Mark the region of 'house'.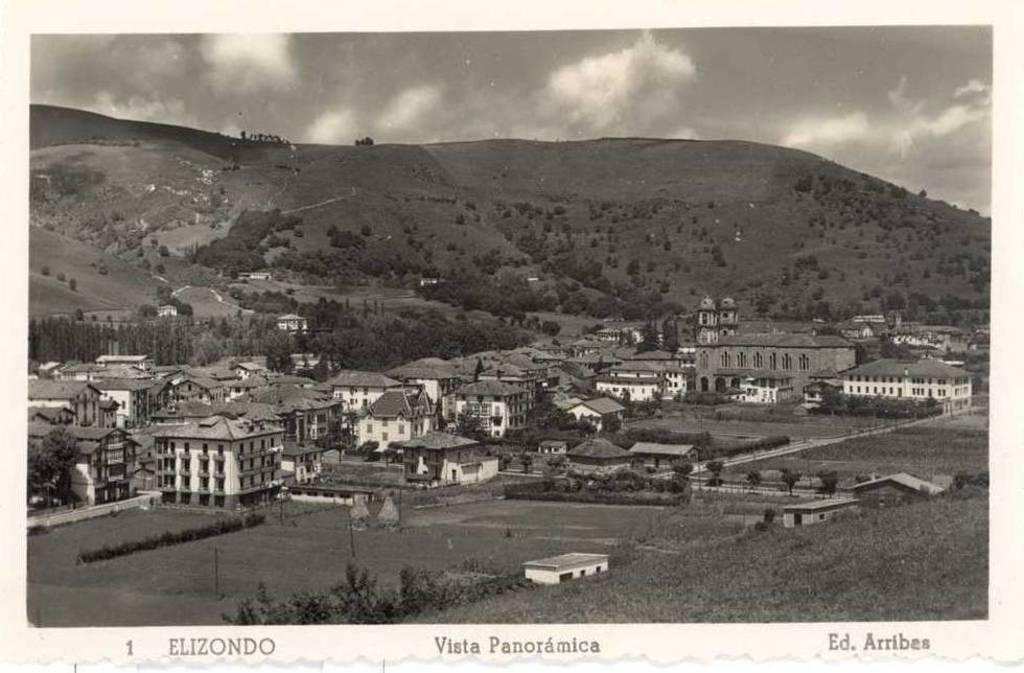
Region: crop(779, 493, 859, 527).
